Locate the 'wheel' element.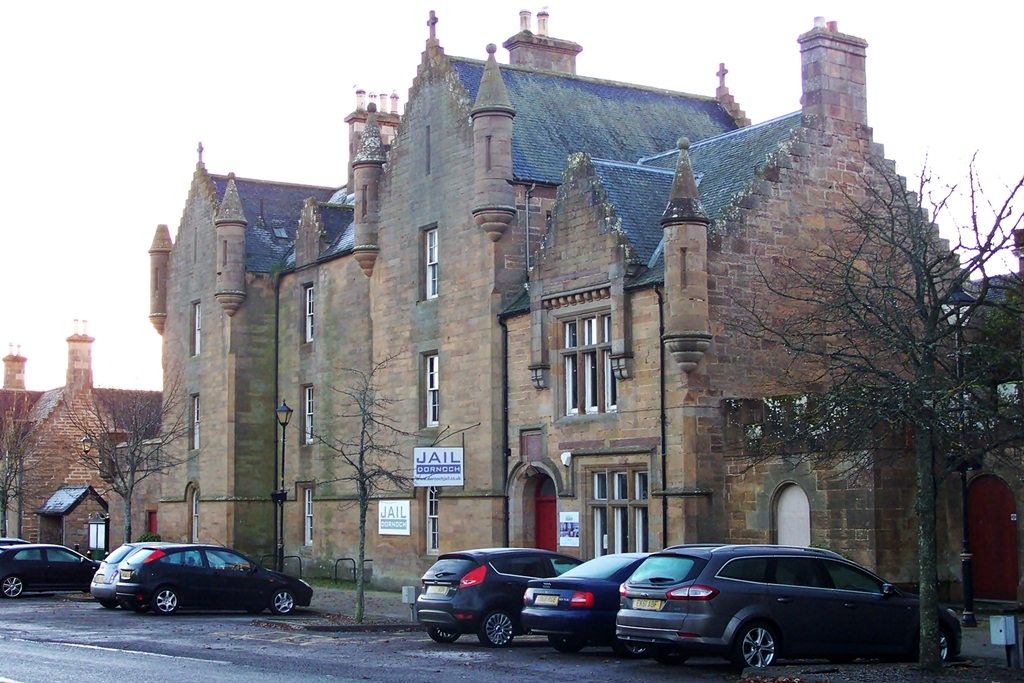
Element bbox: (149,590,181,614).
